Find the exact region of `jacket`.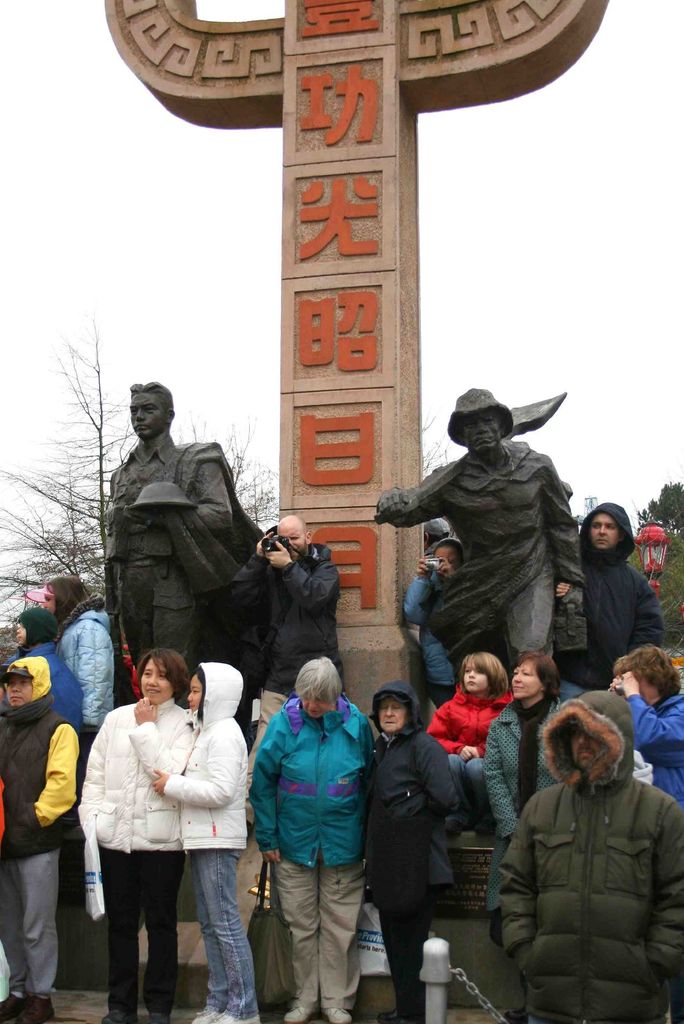
Exact region: 22,644,86,735.
